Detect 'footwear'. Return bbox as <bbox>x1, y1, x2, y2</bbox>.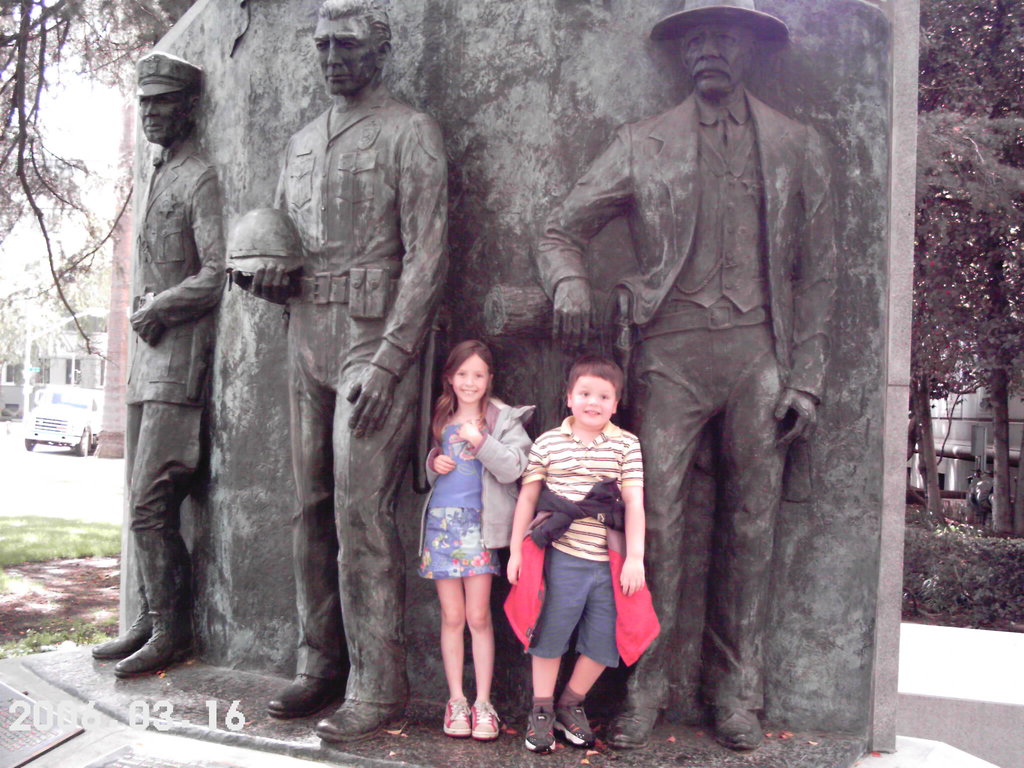
<bbox>439, 694, 470, 737</bbox>.
